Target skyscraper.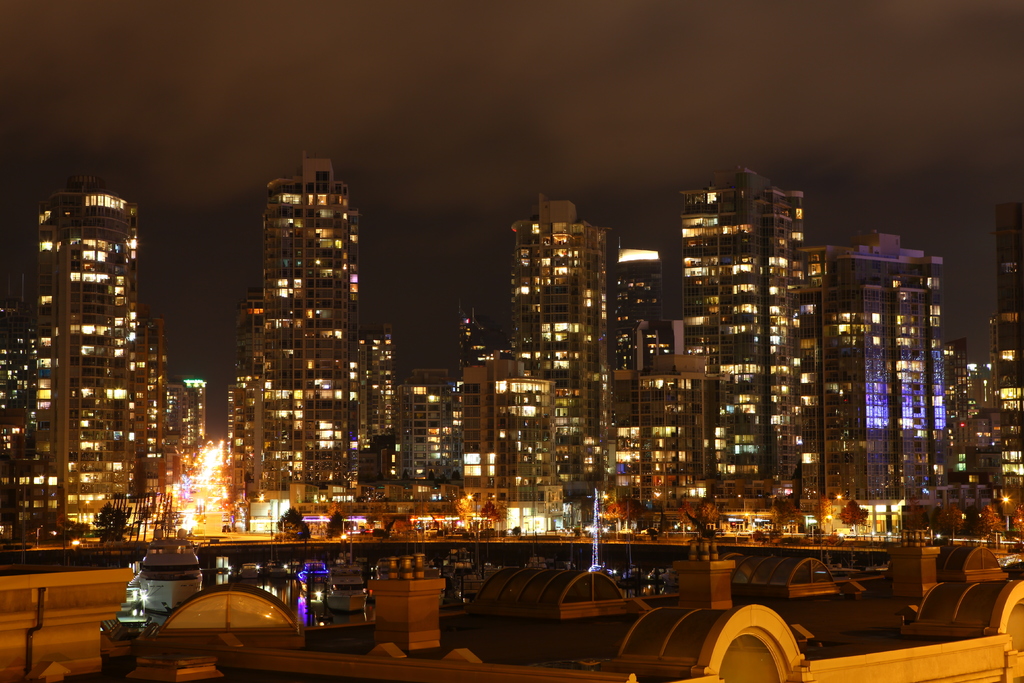
Target region: detection(198, 152, 400, 541).
